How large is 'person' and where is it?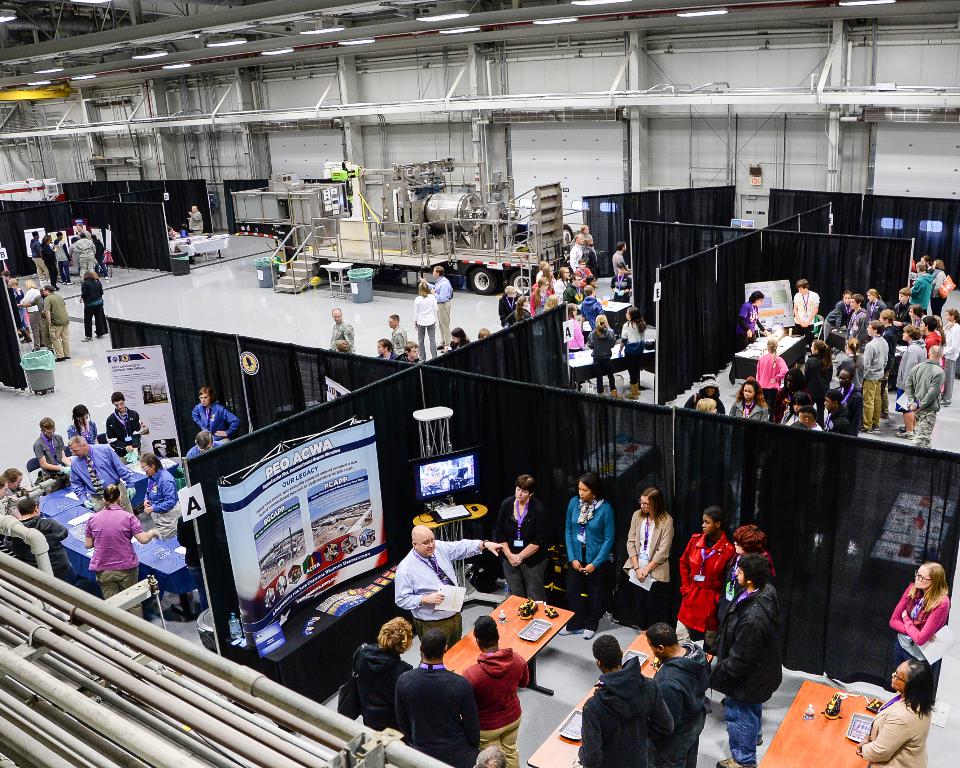
Bounding box: pyautogui.locateOnScreen(418, 265, 454, 352).
